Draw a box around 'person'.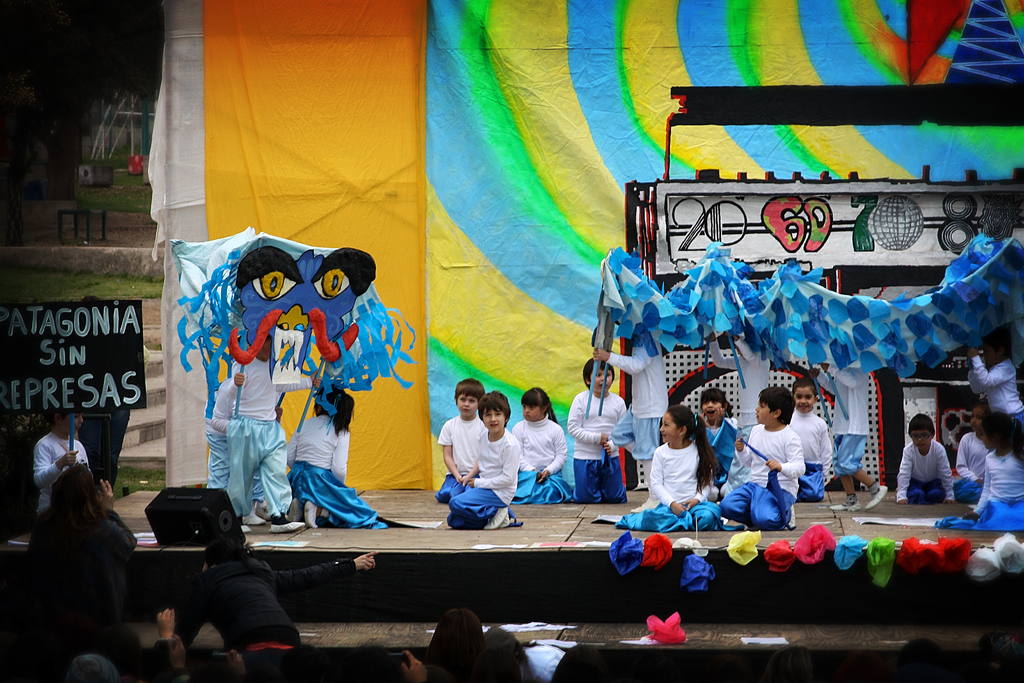
box=[684, 377, 753, 511].
